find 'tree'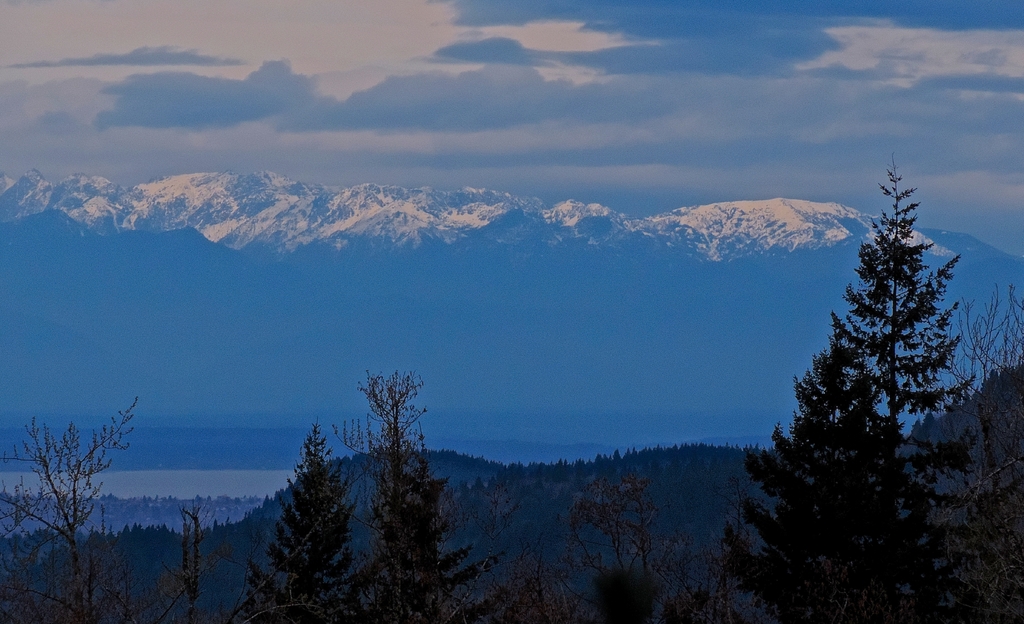
box(767, 147, 983, 596)
